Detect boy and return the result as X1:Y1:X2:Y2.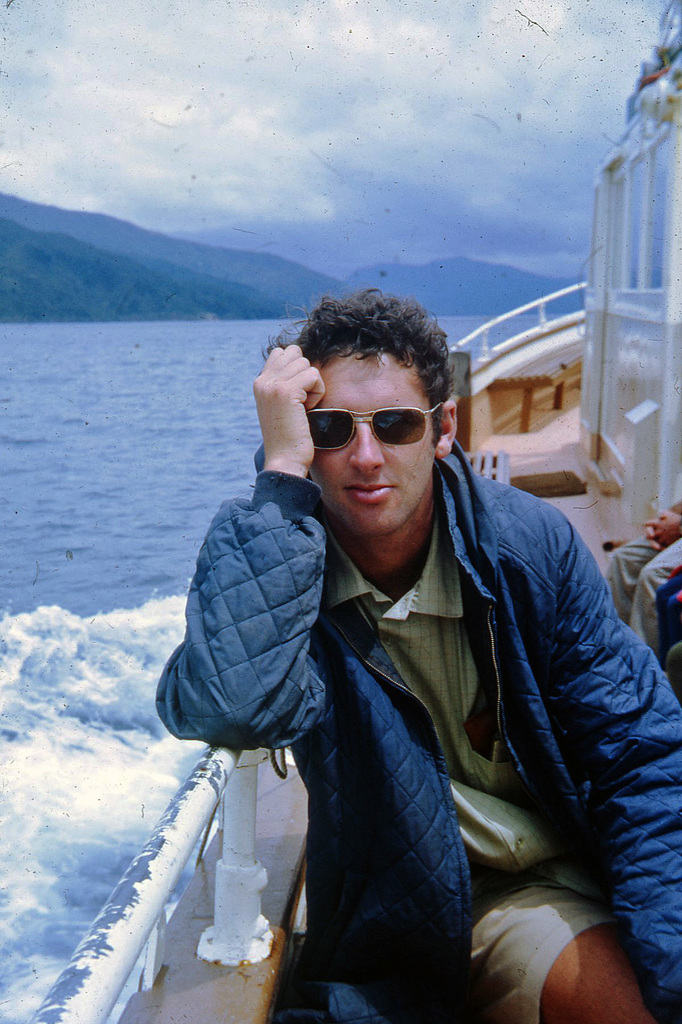
154:287:681:1023.
